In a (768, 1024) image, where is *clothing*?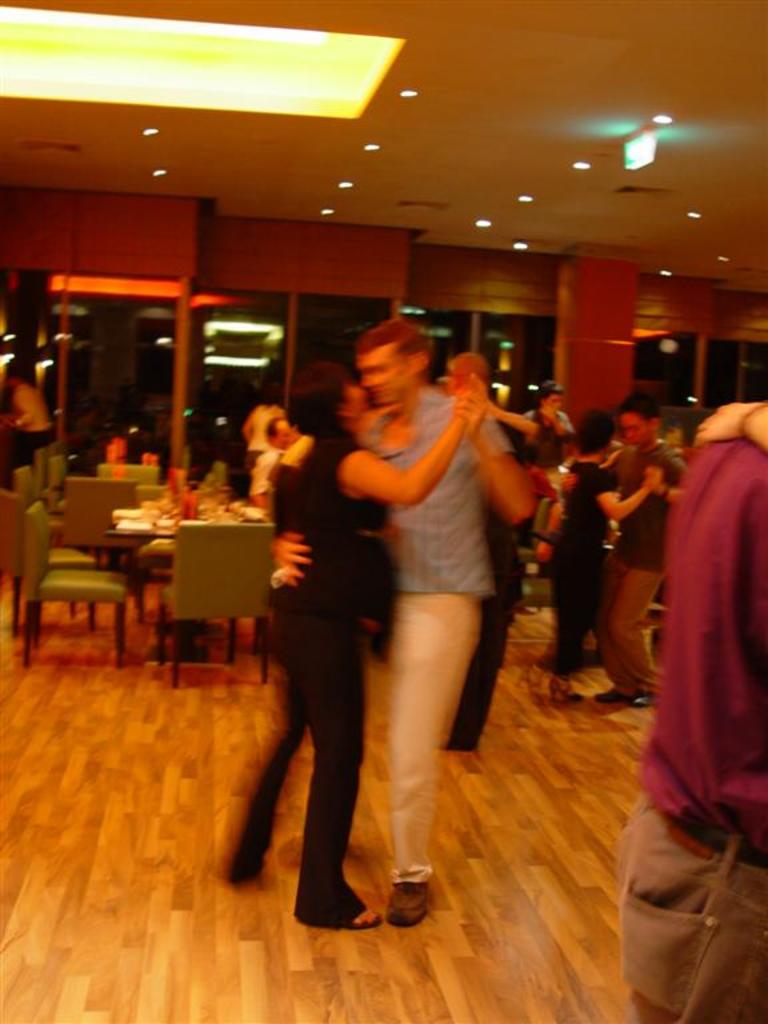
[x1=259, y1=433, x2=356, y2=621].
